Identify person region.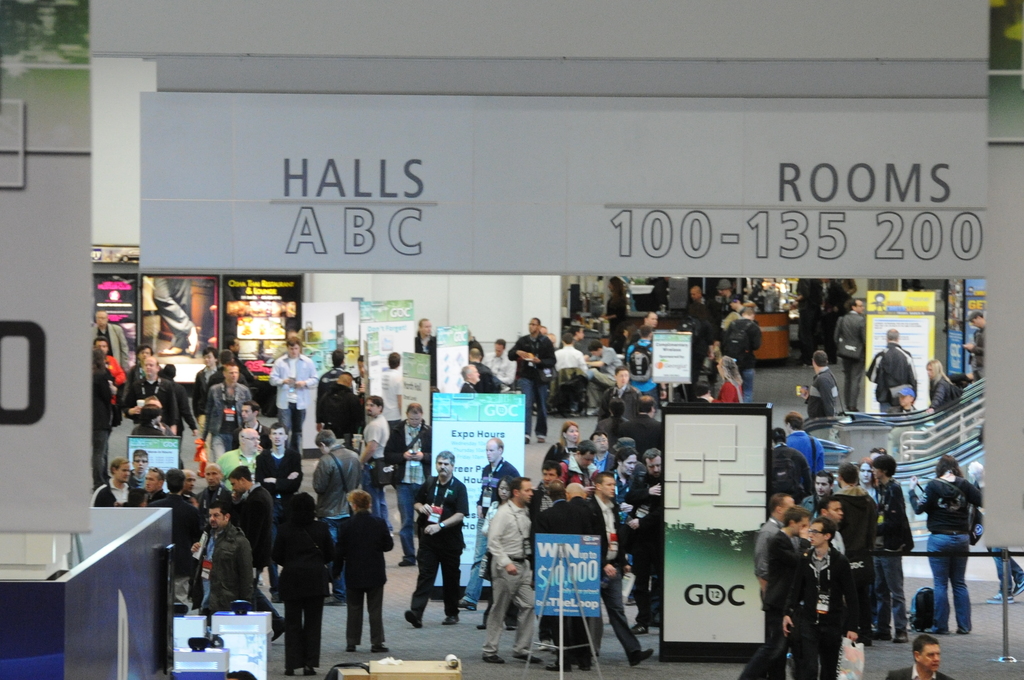
Region: {"left": 870, "top": 334, "right": 918, "bottom": 416}.
